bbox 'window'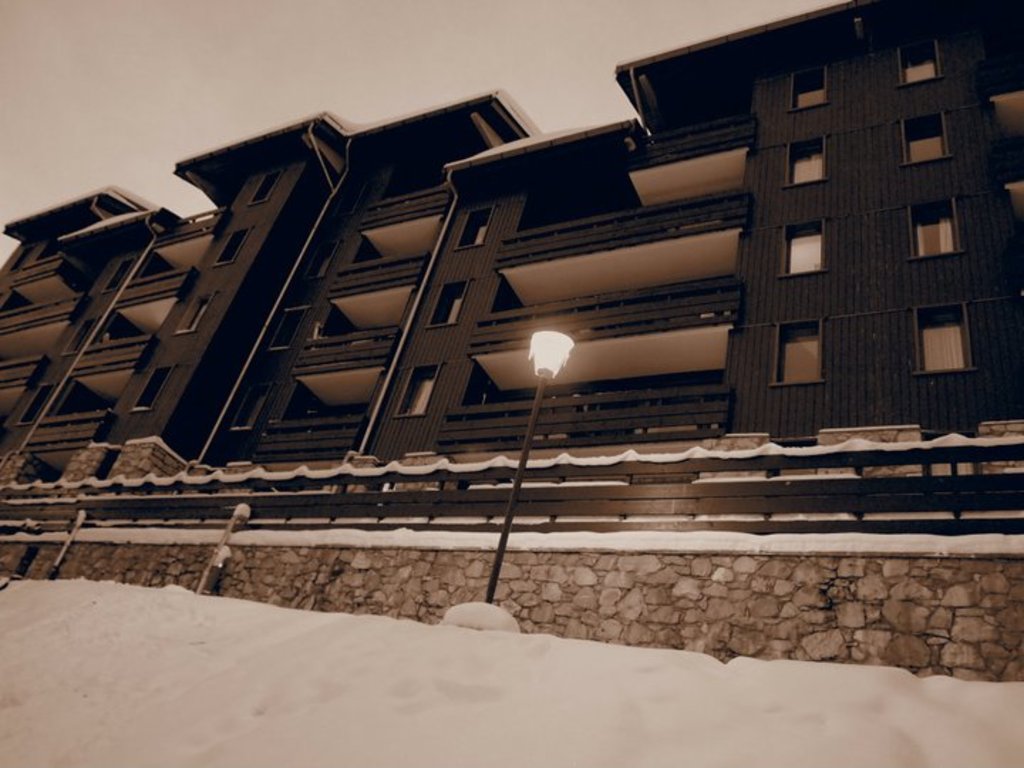
[905,191,961,265]
